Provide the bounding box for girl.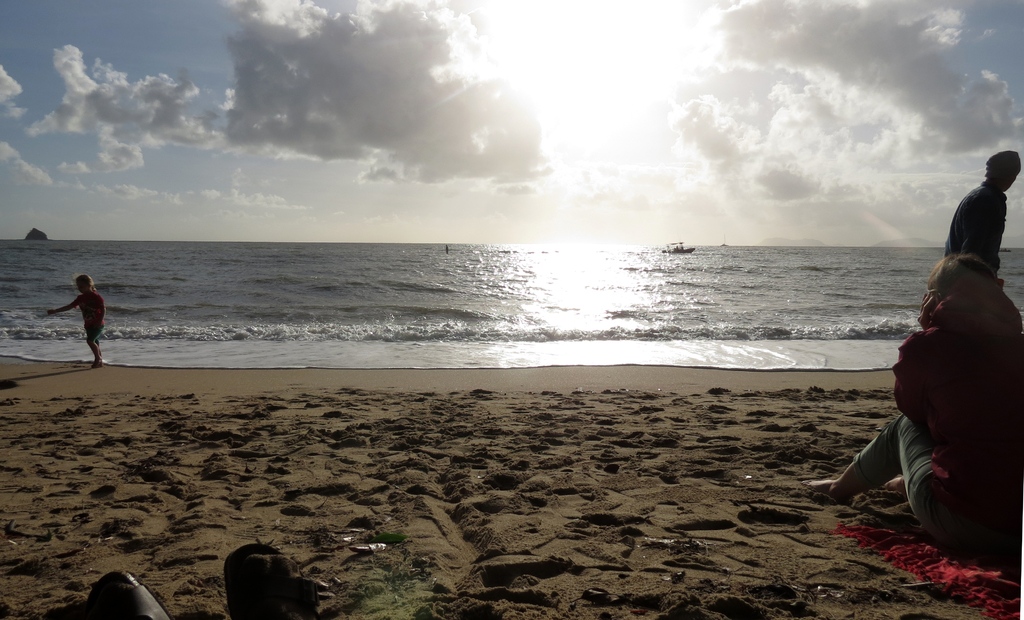
44 269 103 368.
